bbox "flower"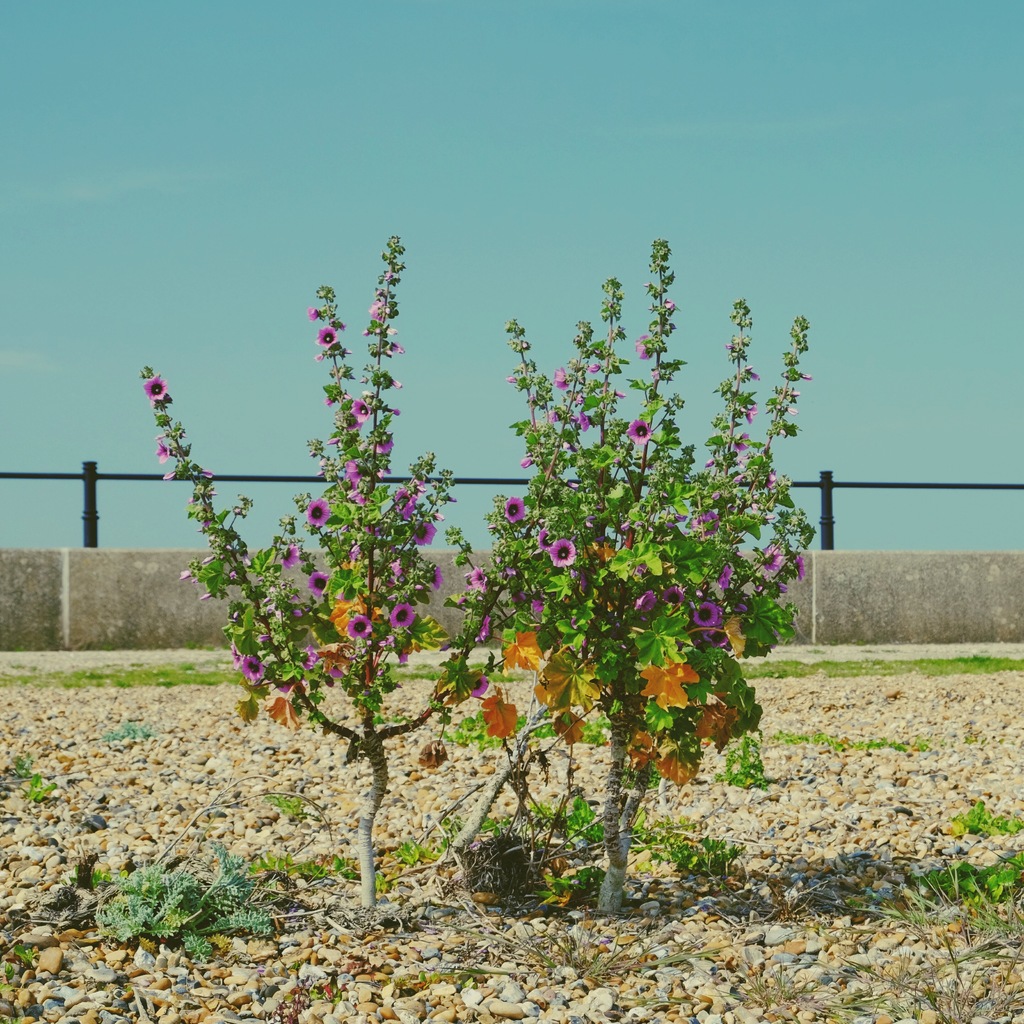
{"left": 348, "top": 488, "right": 365, "bottom": 507}
